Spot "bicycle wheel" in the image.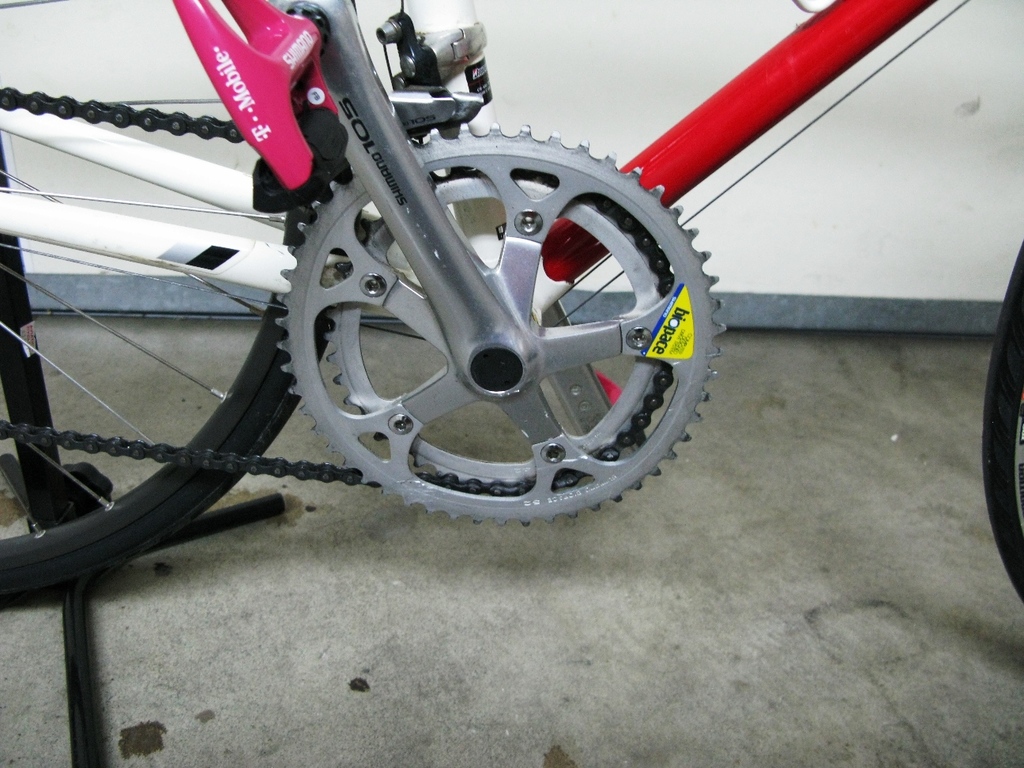
"bicycle wheel" found at x1=0 y1=0 x2=371 y2=600.
